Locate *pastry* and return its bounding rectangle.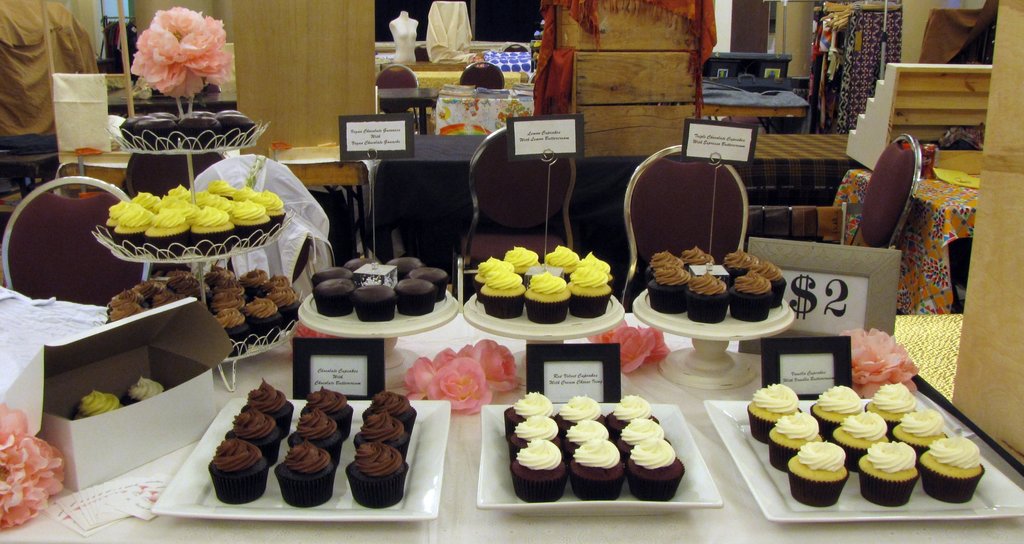
(x1=250, y1=296, x2=280, y2=333).
